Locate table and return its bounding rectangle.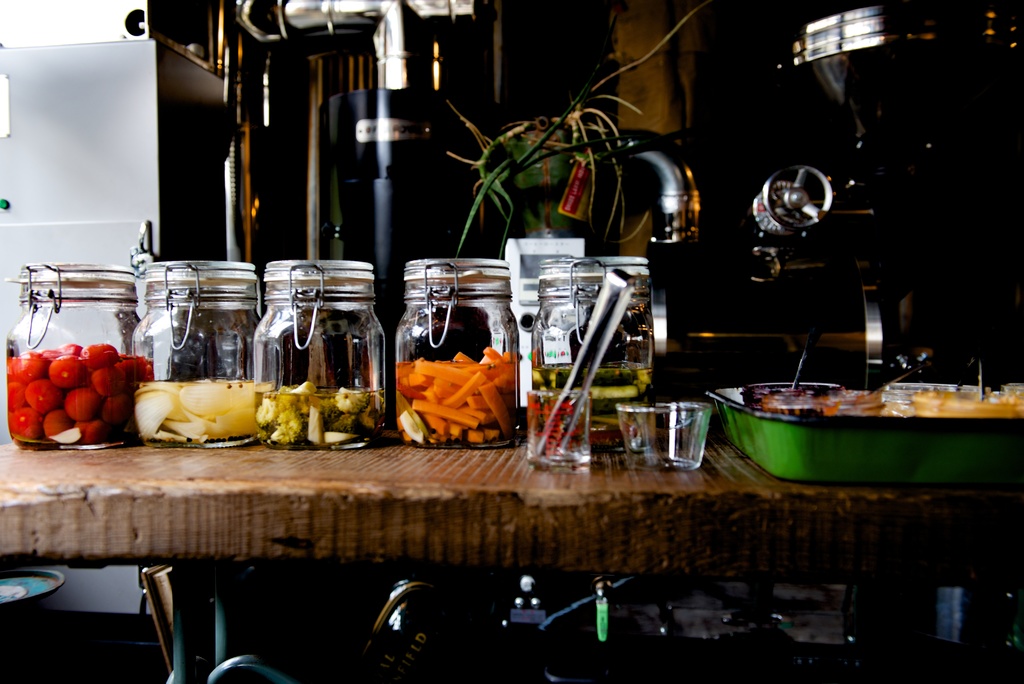
x1=0 y1=419 x2=1023 y2=665.
